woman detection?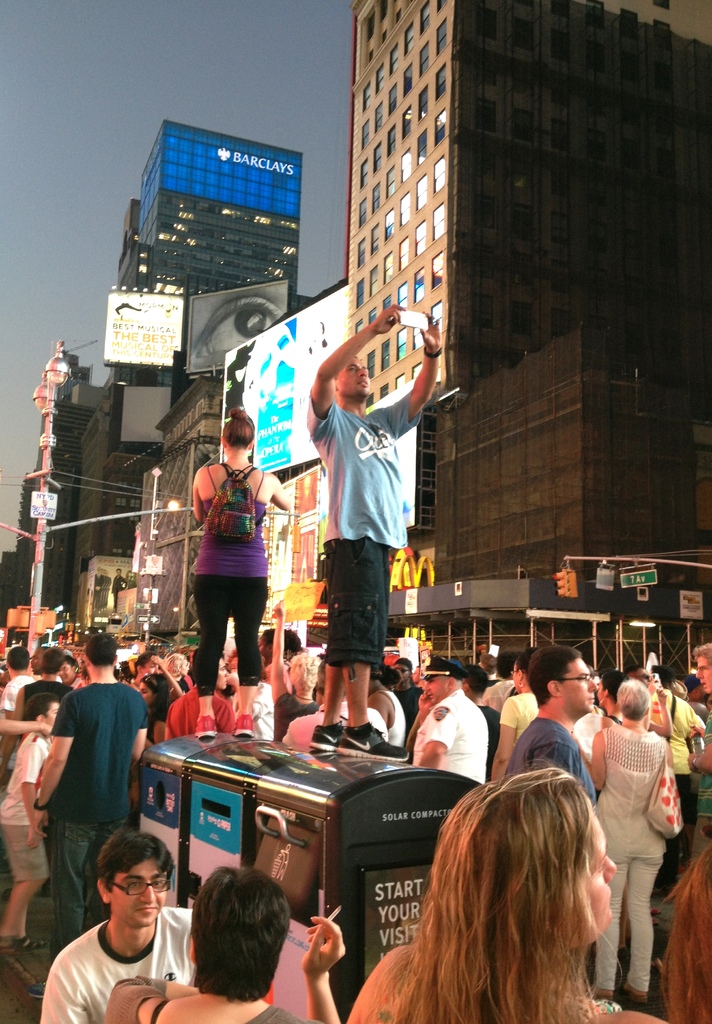
[x1=584, y1=675, x2=674, y2=1007]
